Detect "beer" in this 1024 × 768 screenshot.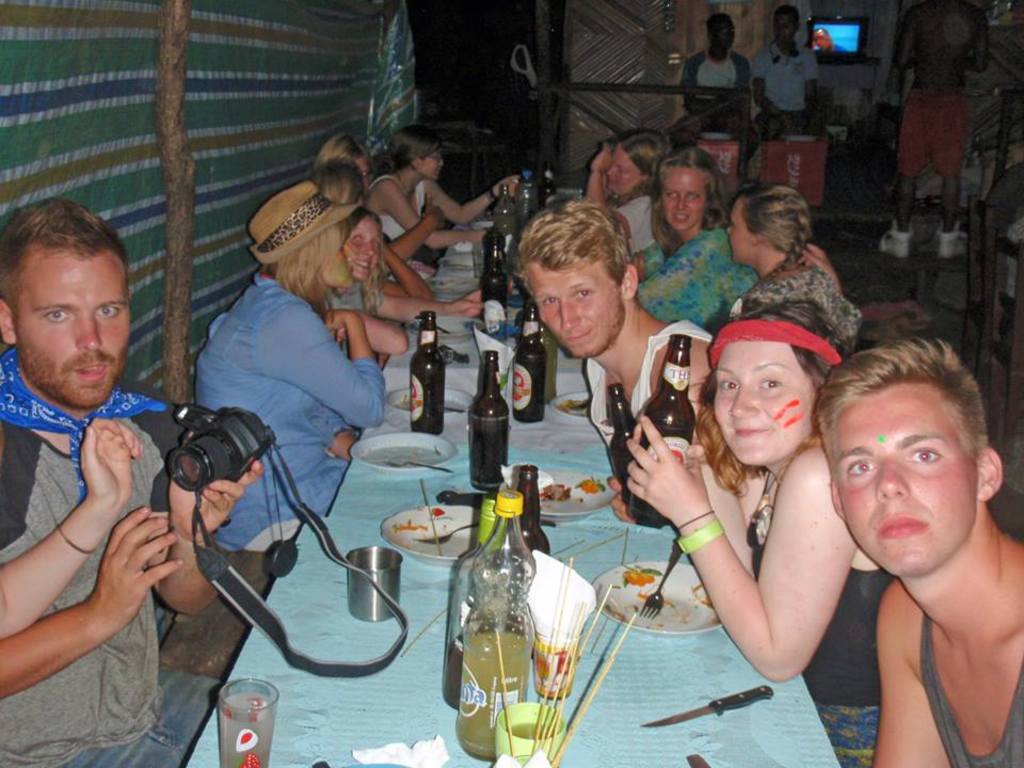
Detection: 413,314,444,430.
